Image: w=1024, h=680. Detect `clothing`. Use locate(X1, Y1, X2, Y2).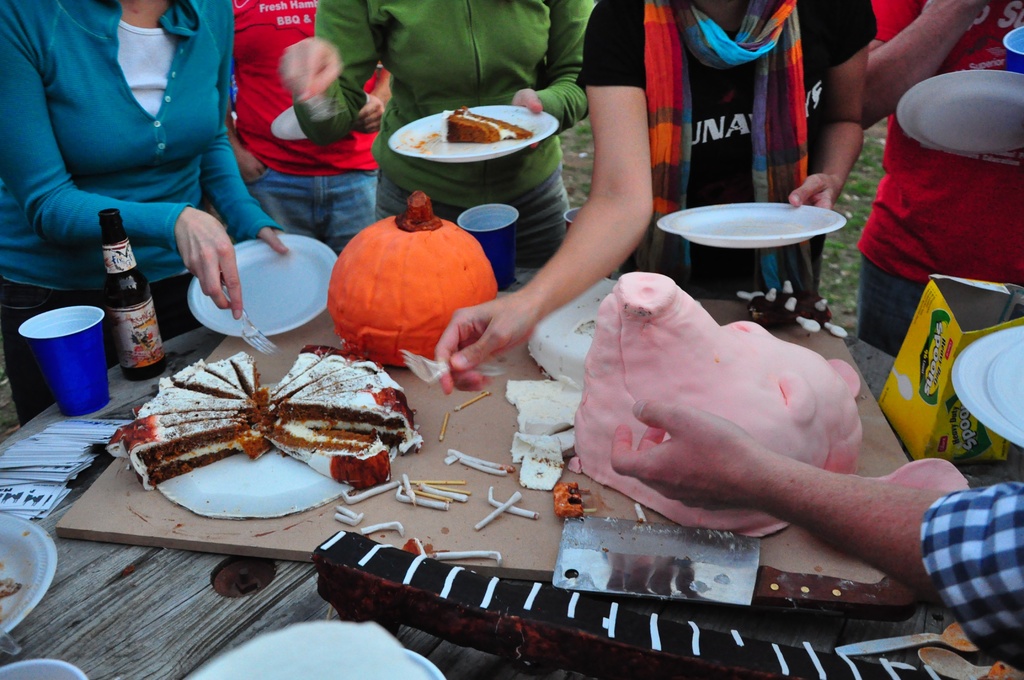
locate(875, 0, 1023, 353).
